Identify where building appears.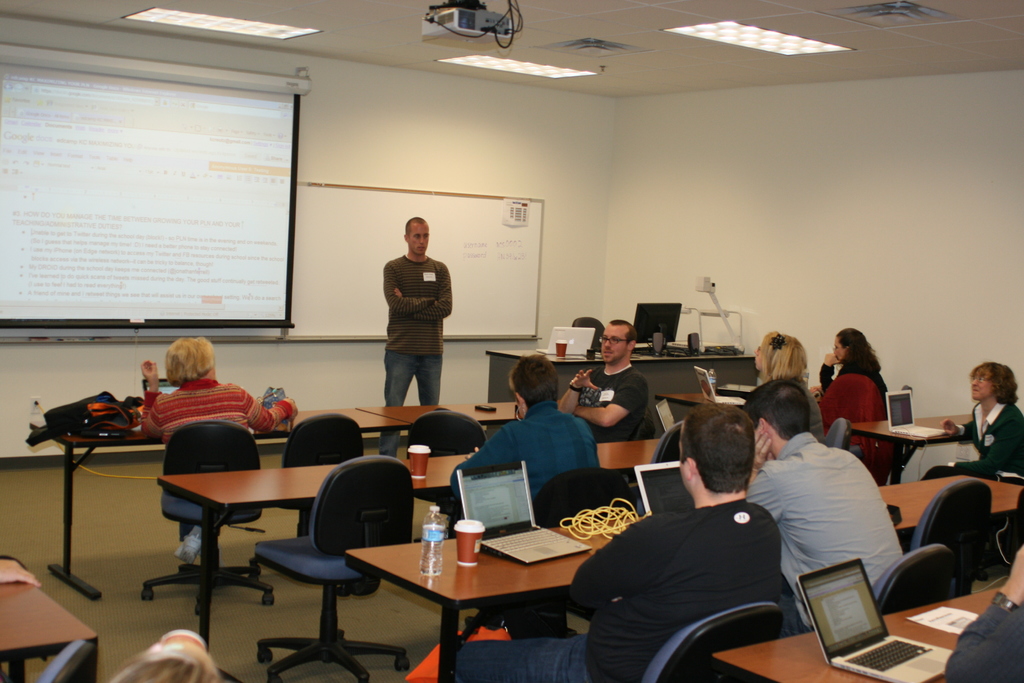
Appears at [0, 0, 1023, 682].
